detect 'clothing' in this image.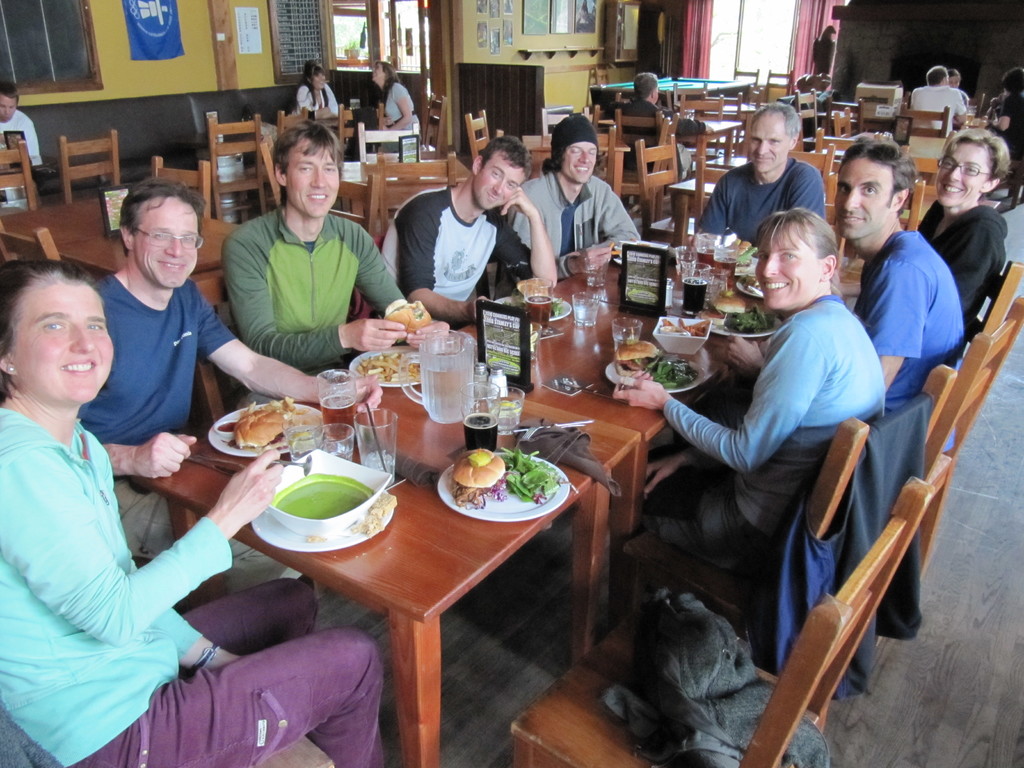
Detection: (811,38,832,79).
